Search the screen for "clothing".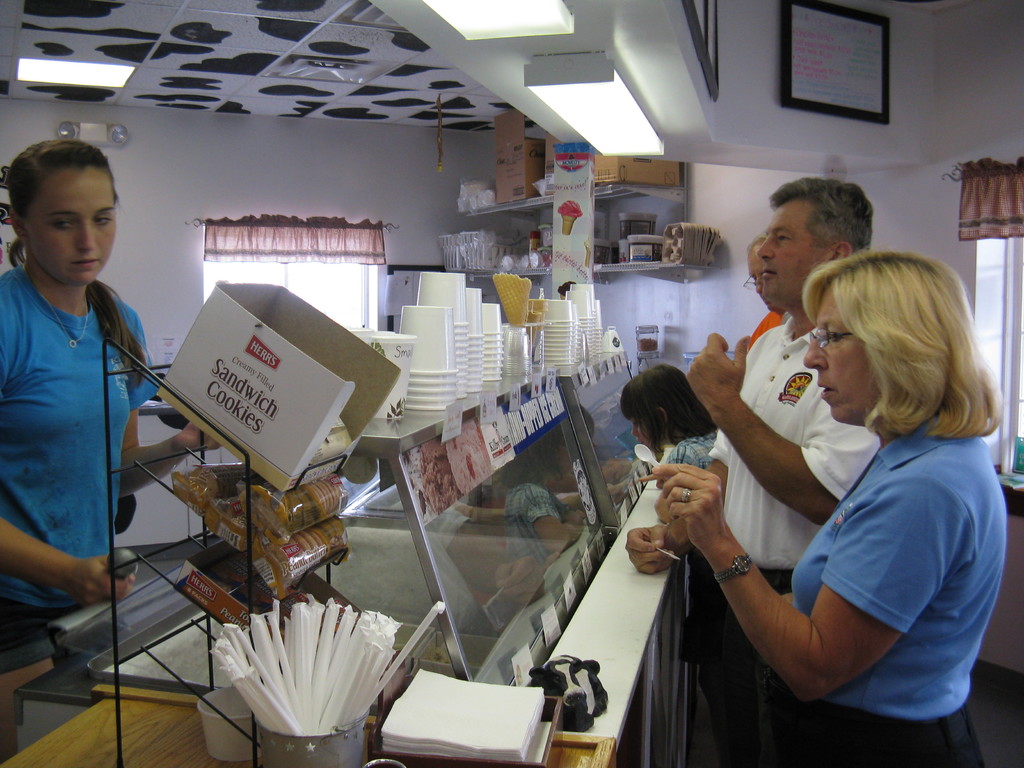
Found at 748/309/783/352.
